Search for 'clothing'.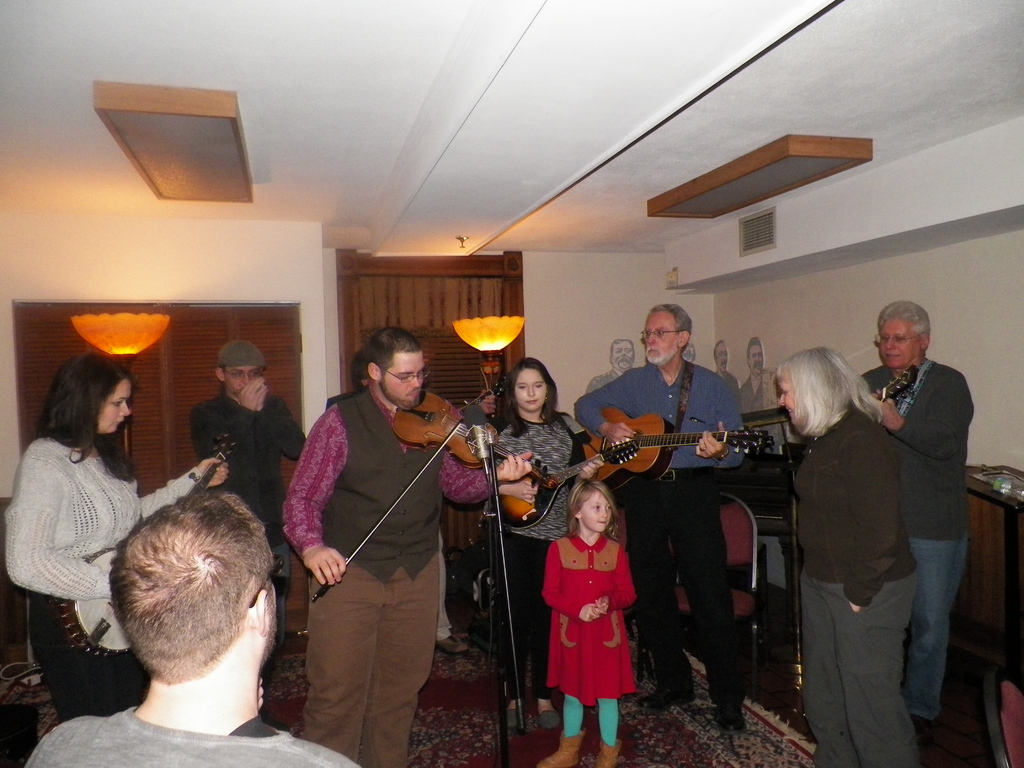
Found at pyautogui.locateOnScreen(1, 433, 204, 714).
